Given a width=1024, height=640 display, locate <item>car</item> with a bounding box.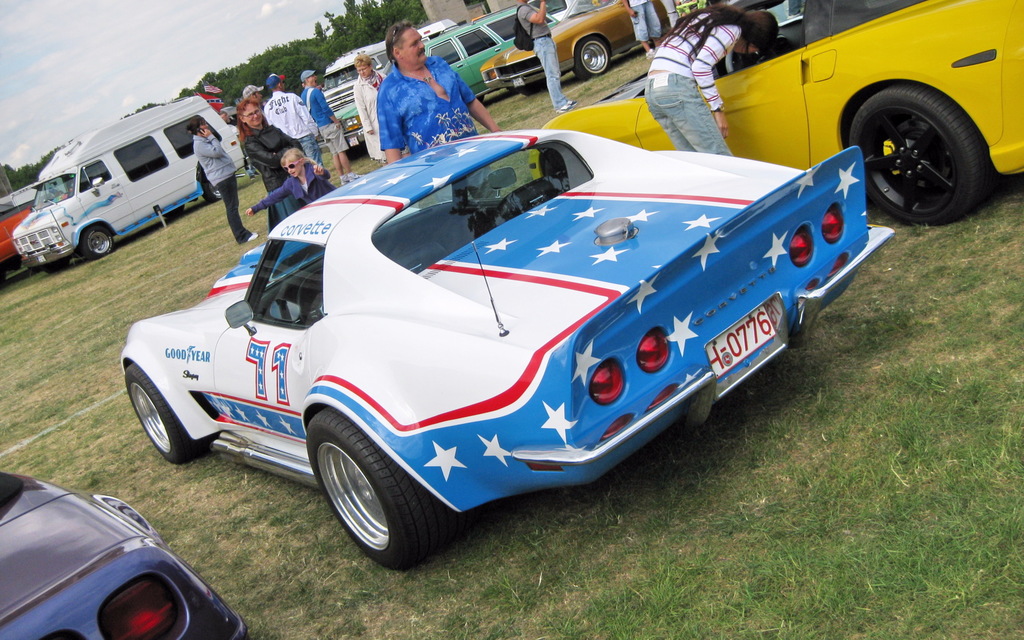
Located: region(477, 0, 664, 91).
